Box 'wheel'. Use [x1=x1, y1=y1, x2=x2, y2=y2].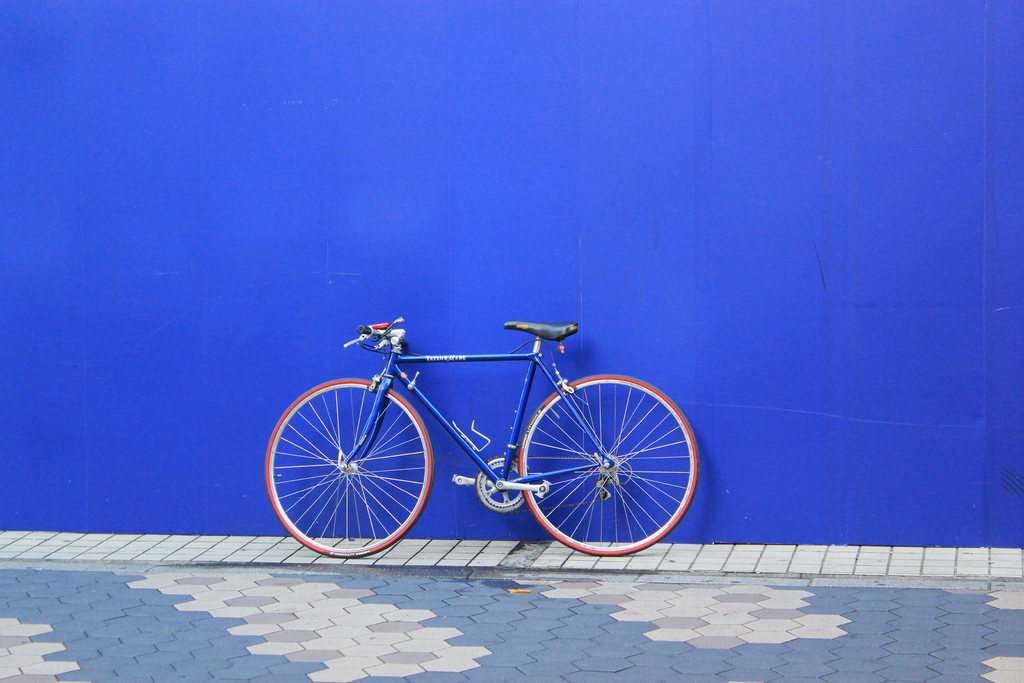
[x1=264, y1=379, x2=444, y2=559].
